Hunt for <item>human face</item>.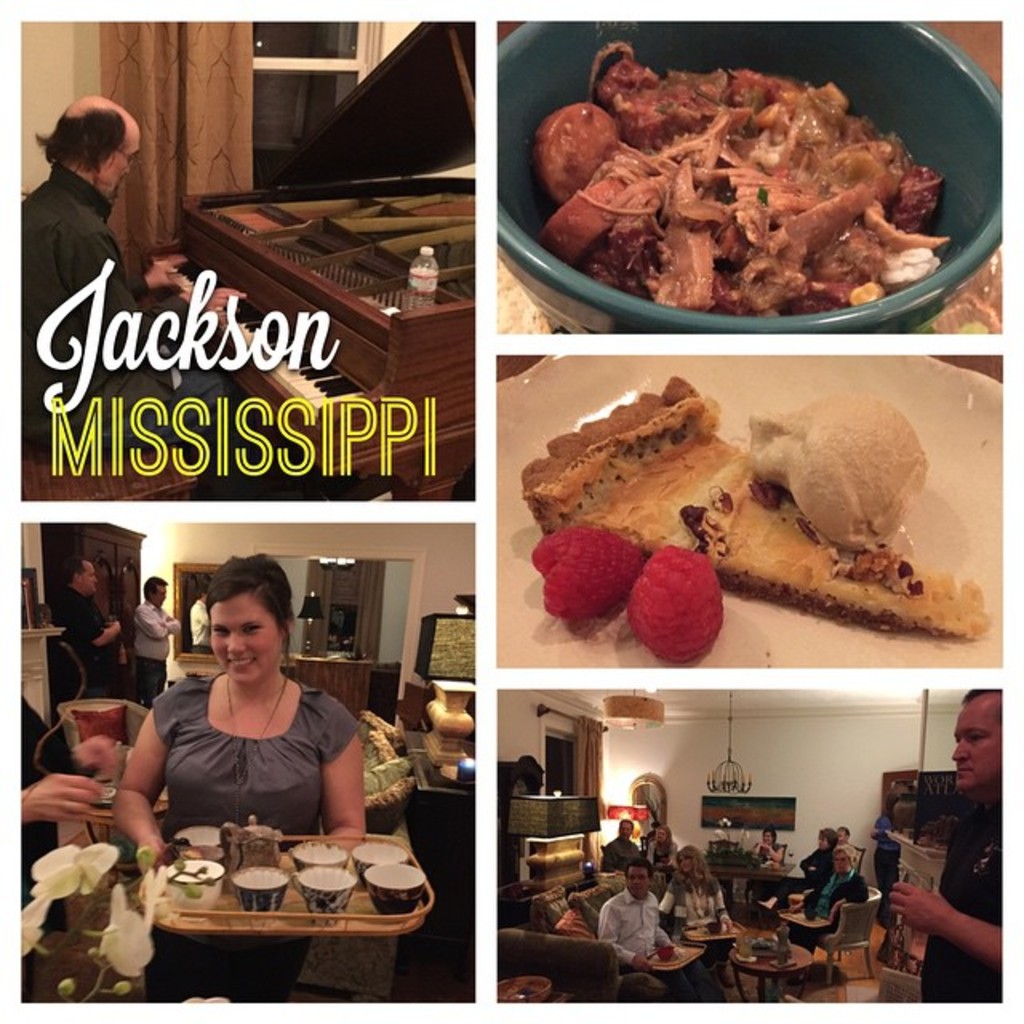
Hunted down at 950,699,1002,792.
